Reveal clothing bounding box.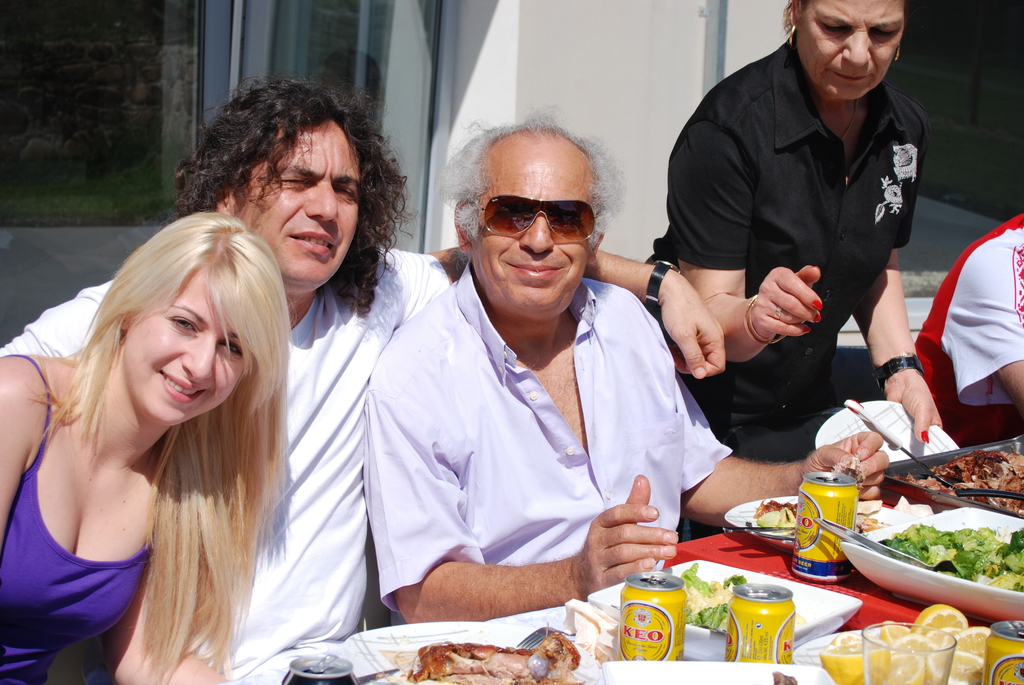
Revealed: Rect(0, 352, 159, 684).
